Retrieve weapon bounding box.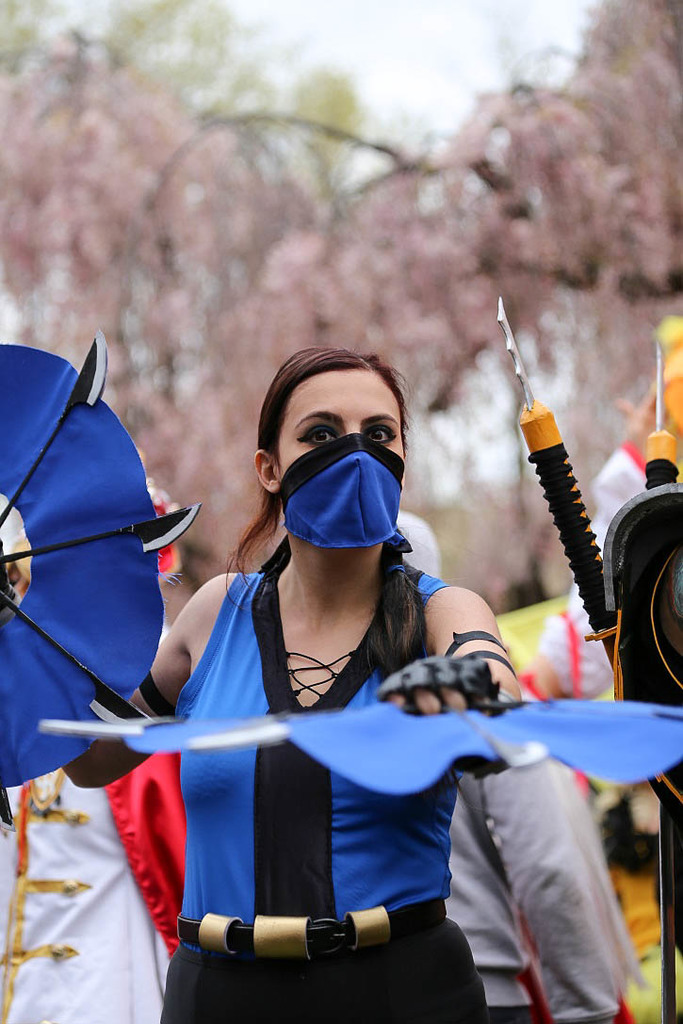
Bounding box: x1=497 y1=296 x2=615 y2=674.
